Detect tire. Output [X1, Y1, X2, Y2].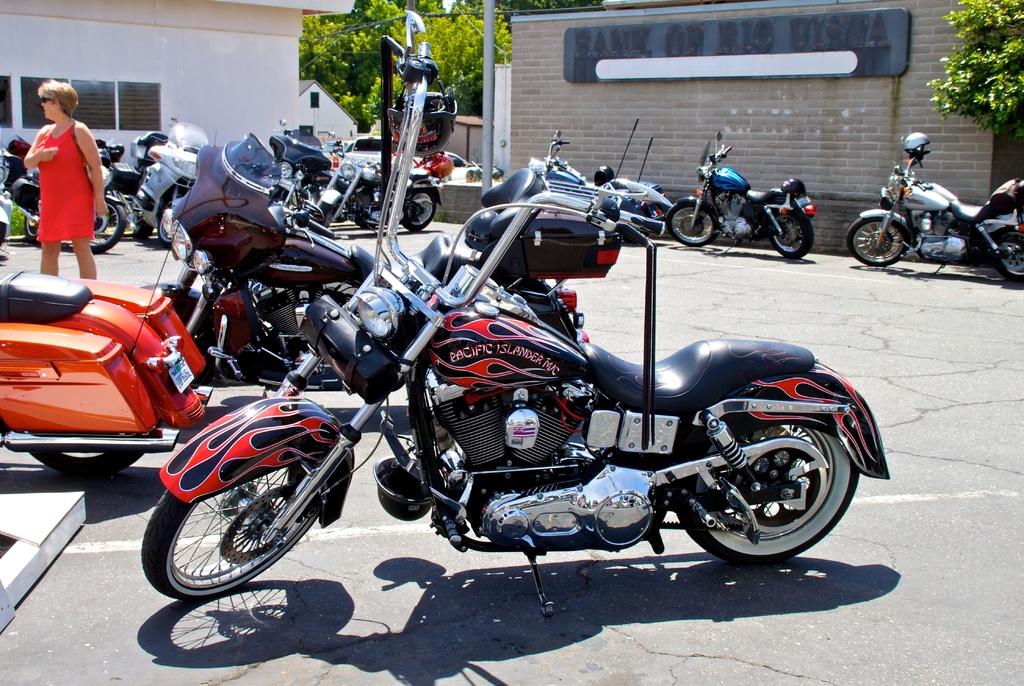
[664, 203, 719, 246].
